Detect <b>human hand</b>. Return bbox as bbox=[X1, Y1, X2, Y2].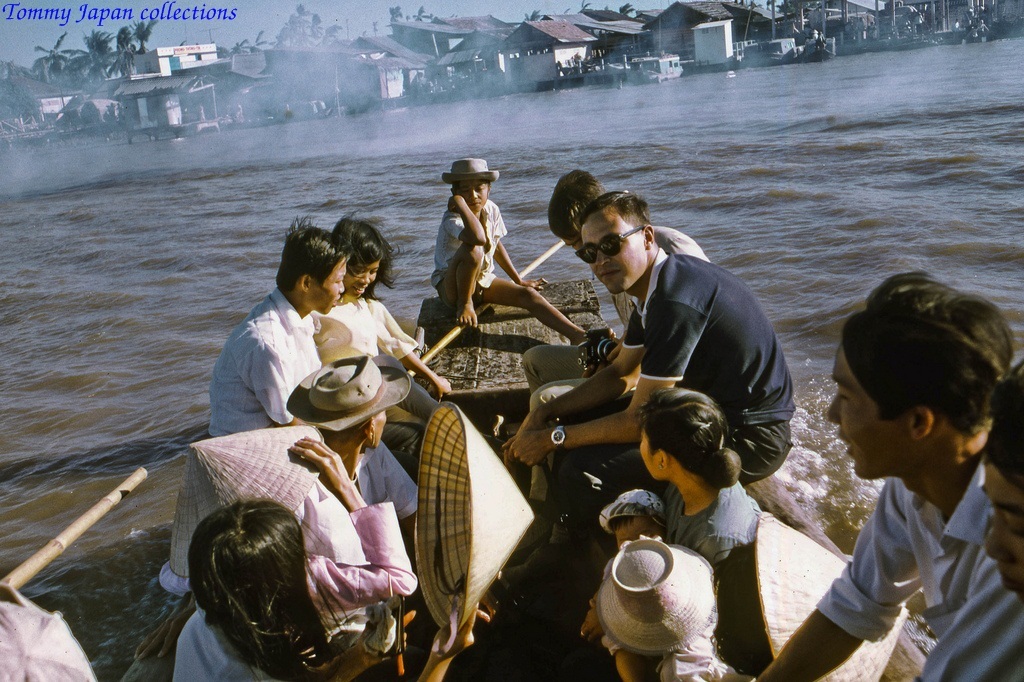
bbox=[521, 277, 549, 290].
